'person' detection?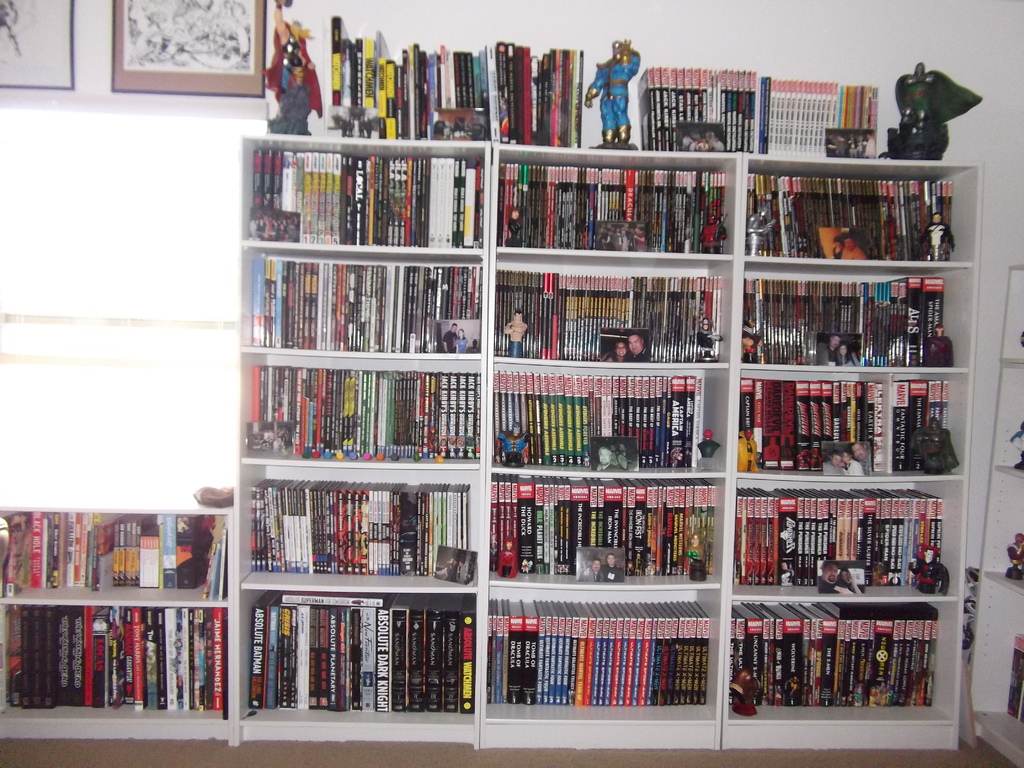
bbox=[1006, 533, 1023, 579]
